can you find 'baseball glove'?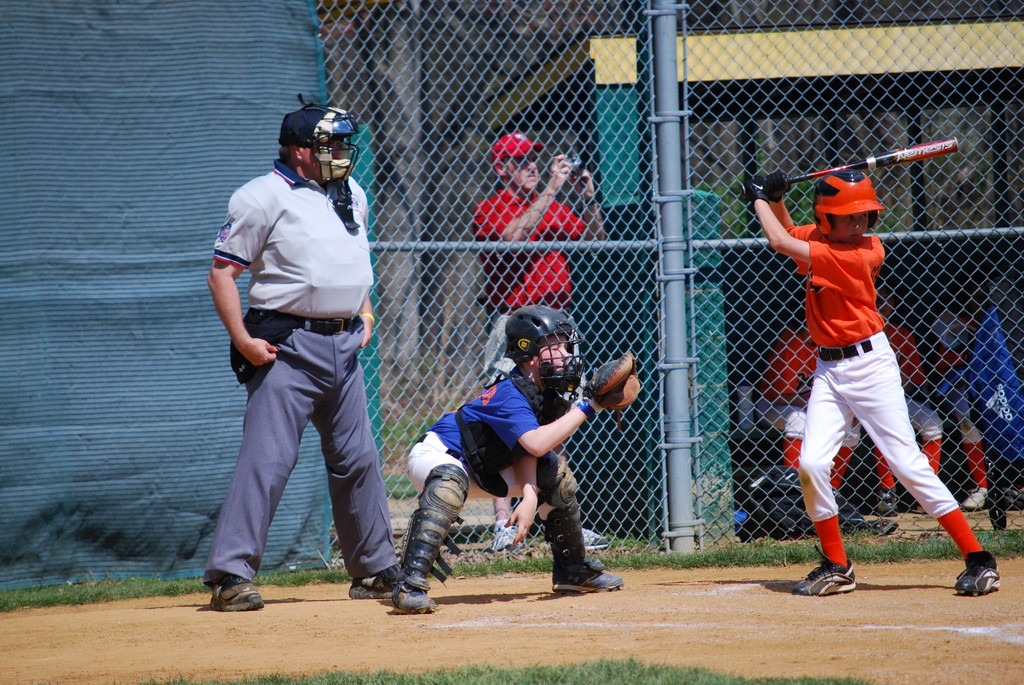
Yes, bounding box: [772, 168, 788, 198].
